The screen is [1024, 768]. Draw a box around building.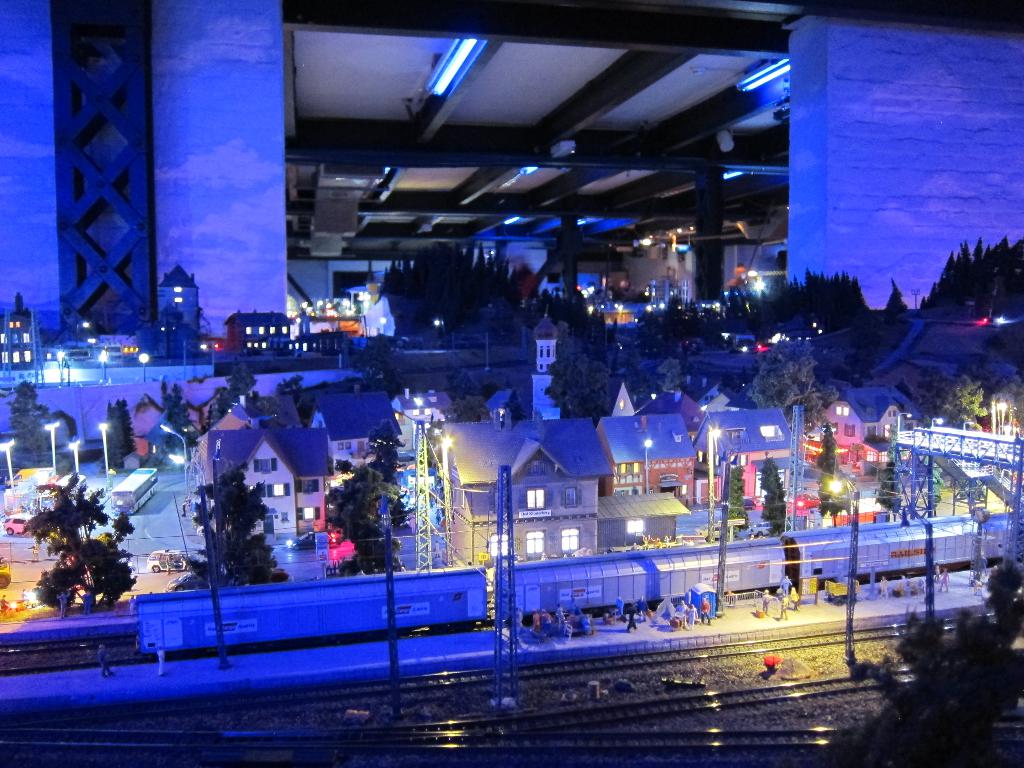
<region>1, 0, 1023, 362</region>.
